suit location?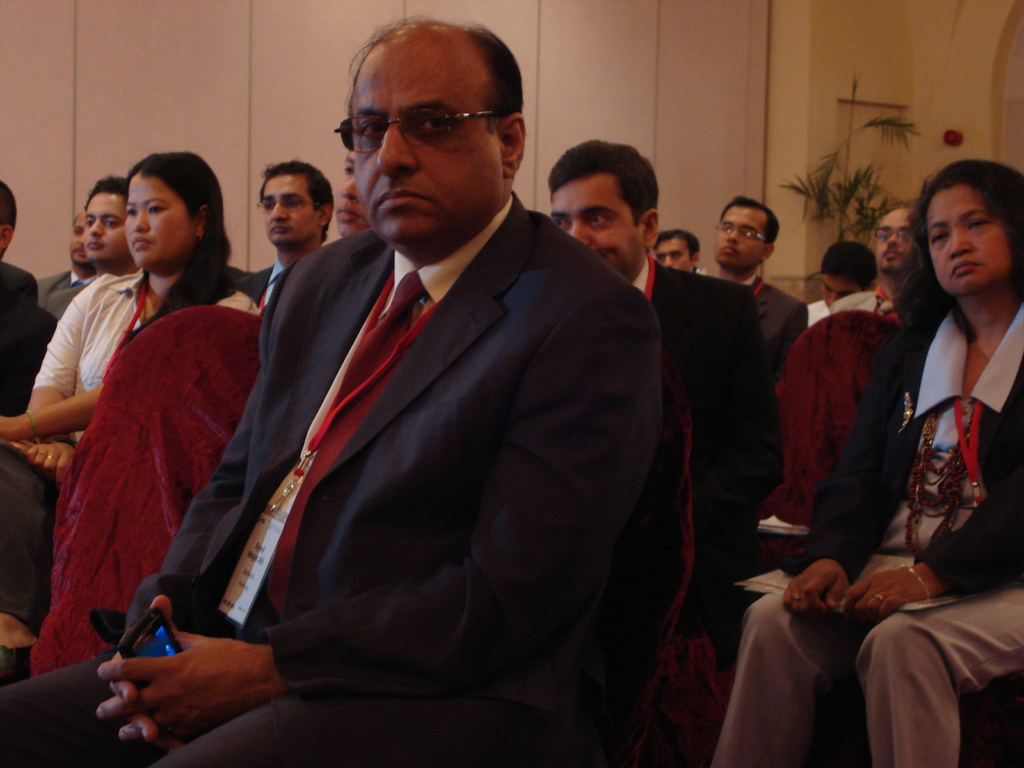
{"x1": 0, "y1": 257, "x2": 65, "y2": 424}
